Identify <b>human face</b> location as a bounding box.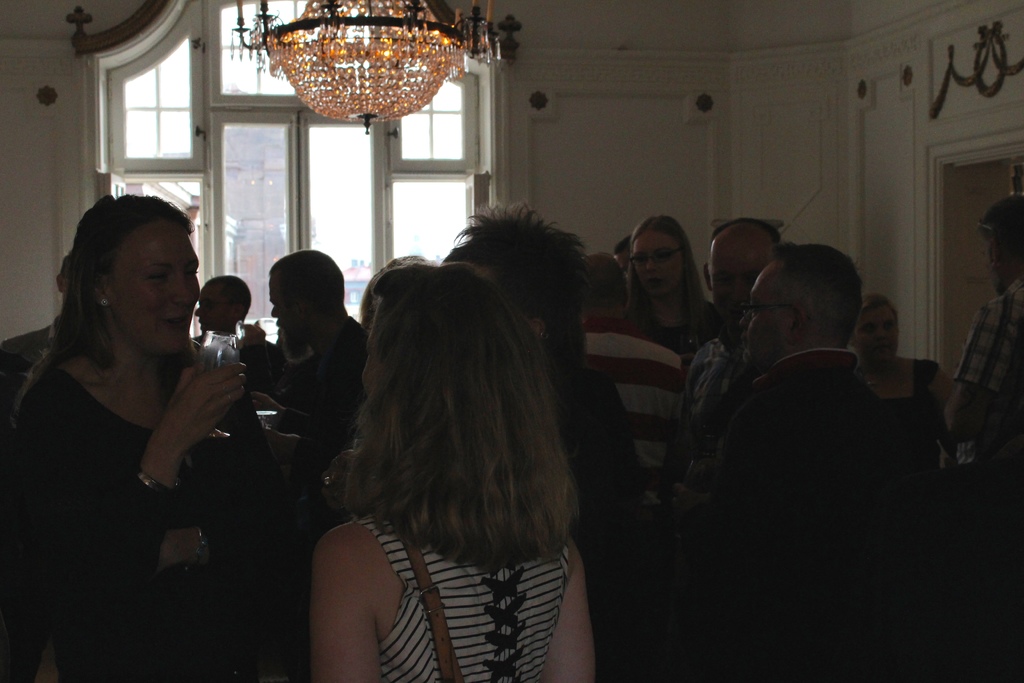
109:222:196:360.
